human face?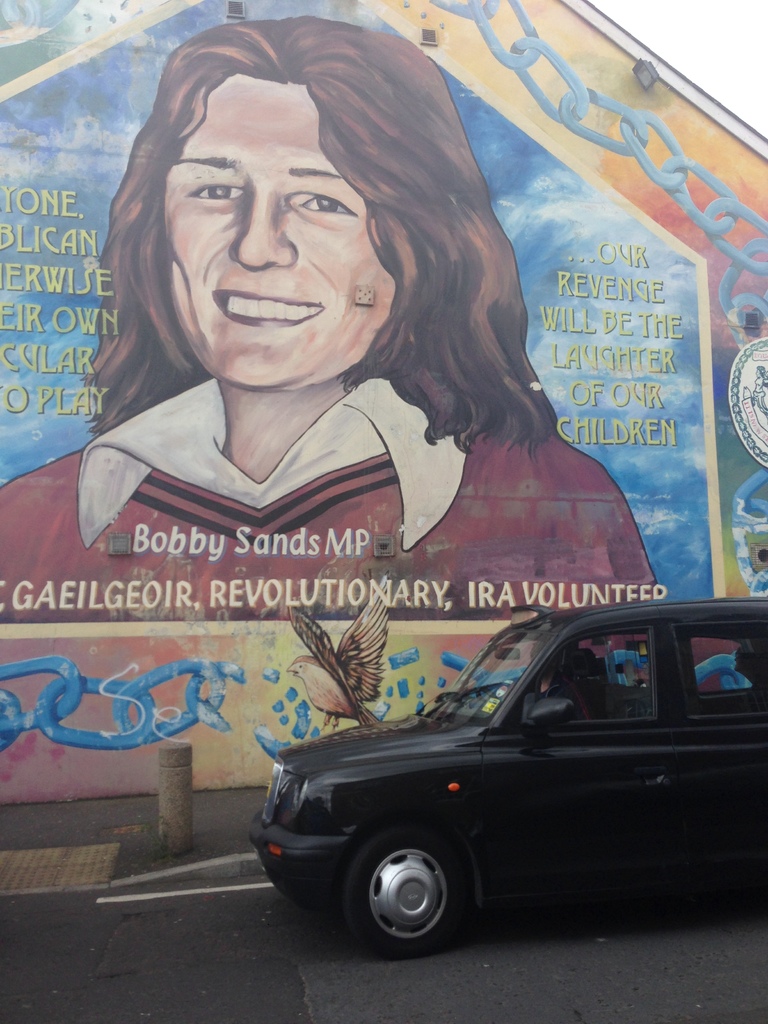
[x1=164, y1=76, x2=394, y2=397]
